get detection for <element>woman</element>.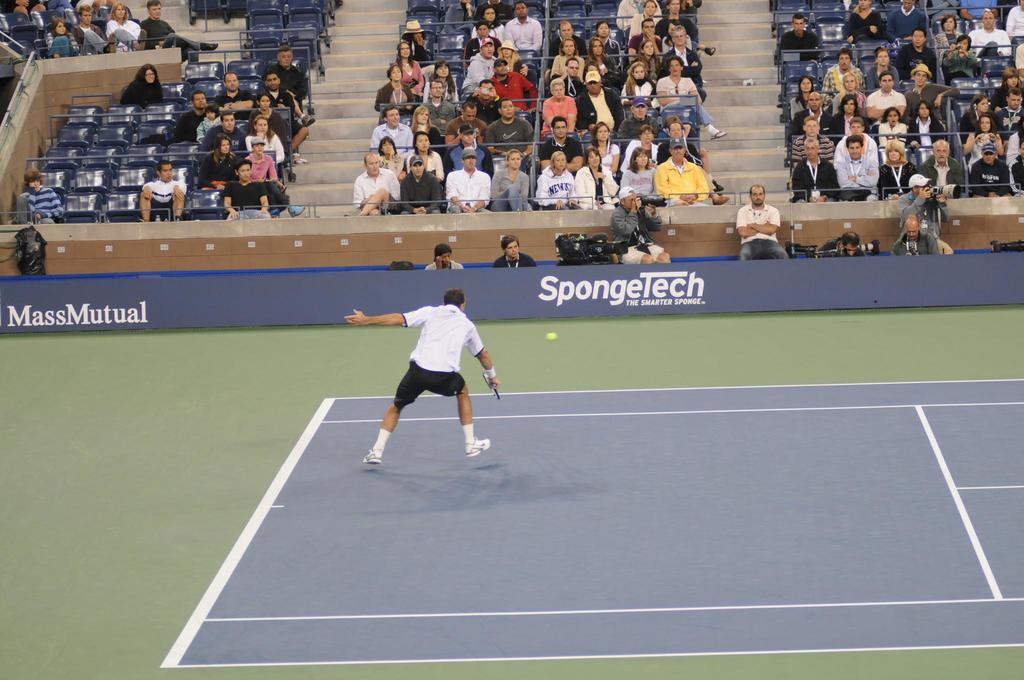
Detection: select_region(960, 92, 1001, 141).
